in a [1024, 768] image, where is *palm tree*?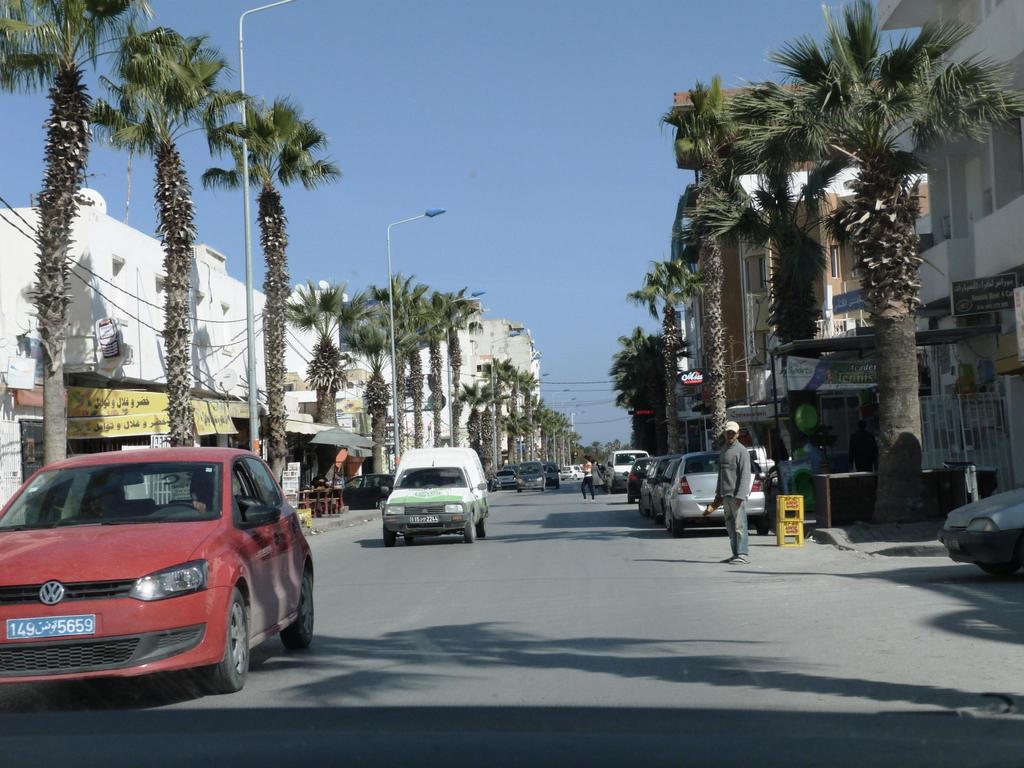
476, 355, 513, 532.
